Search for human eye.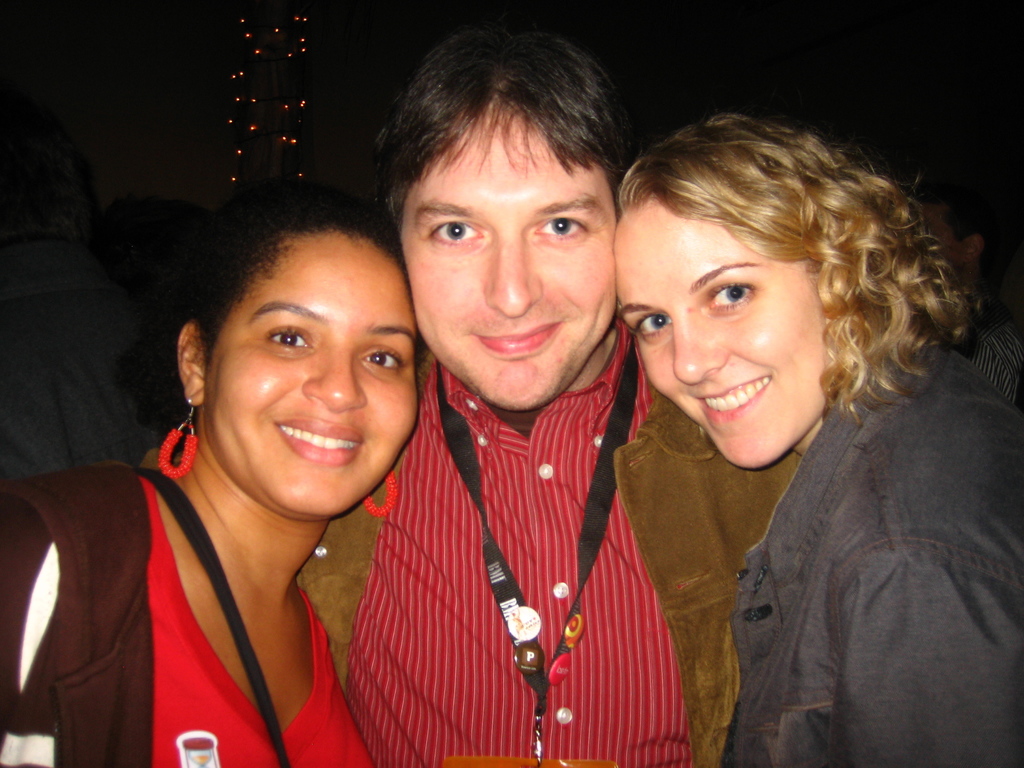
Found at pyautogui.locateOnScreen(355, 343, 407, 374).
